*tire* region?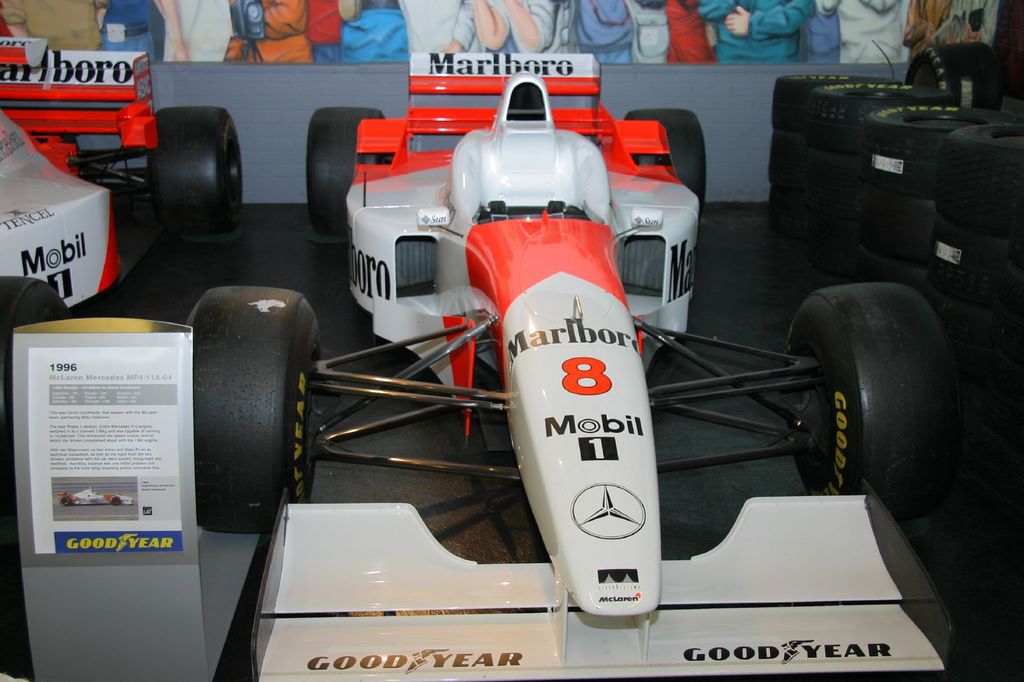
<box>306,107,386,236</box>
